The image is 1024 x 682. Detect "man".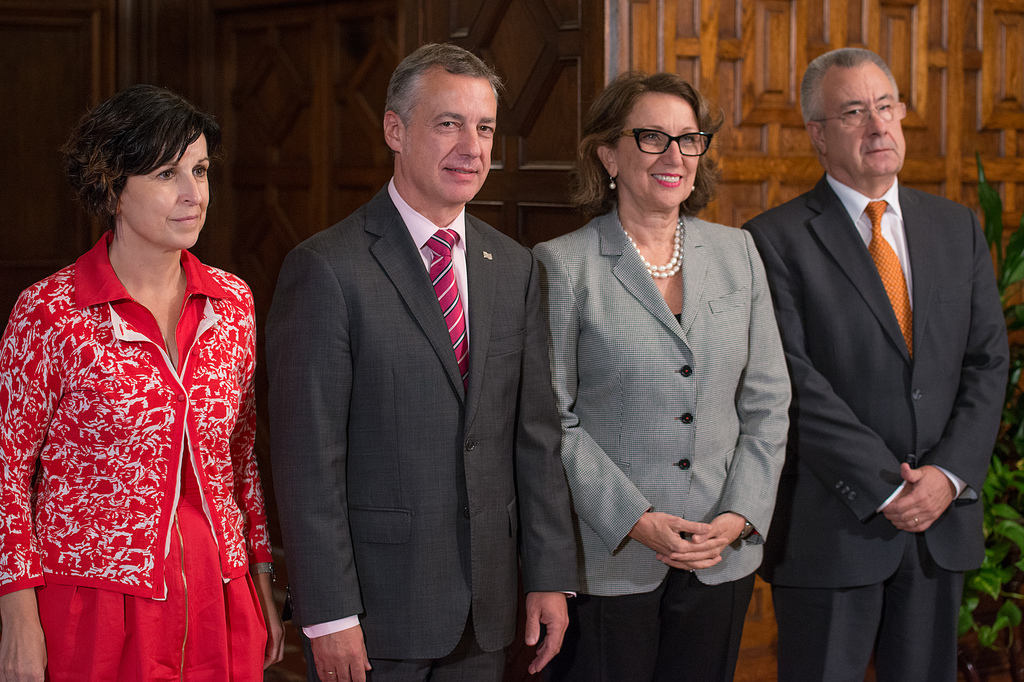
Detection: [264, 38, 559, 681].
